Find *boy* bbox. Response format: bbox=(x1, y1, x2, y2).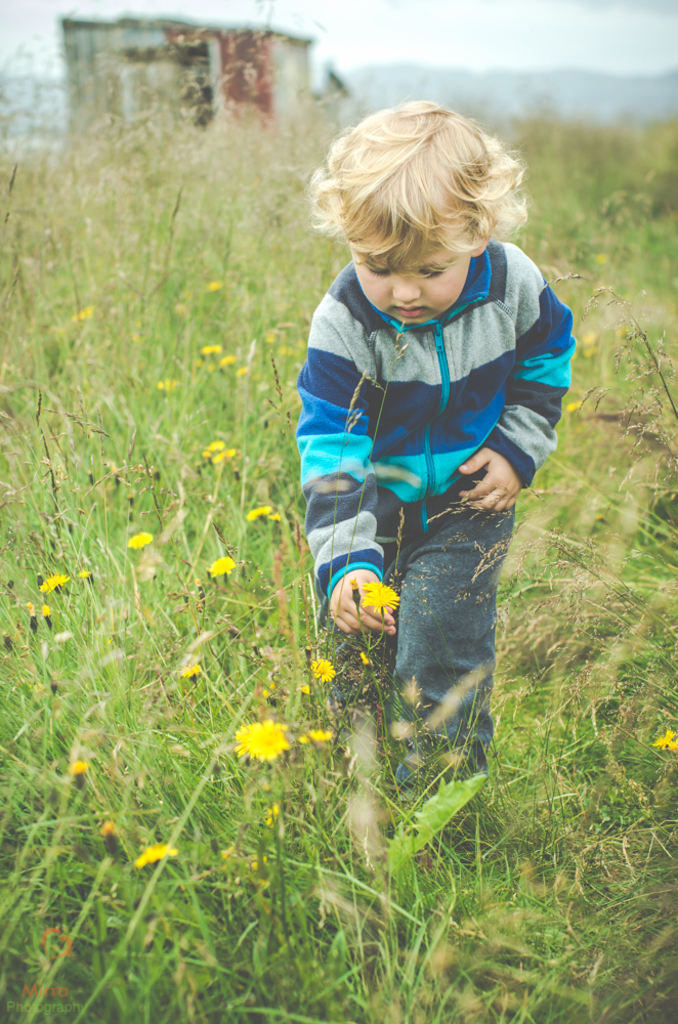
bbox=(236, 94, 589, 803).
